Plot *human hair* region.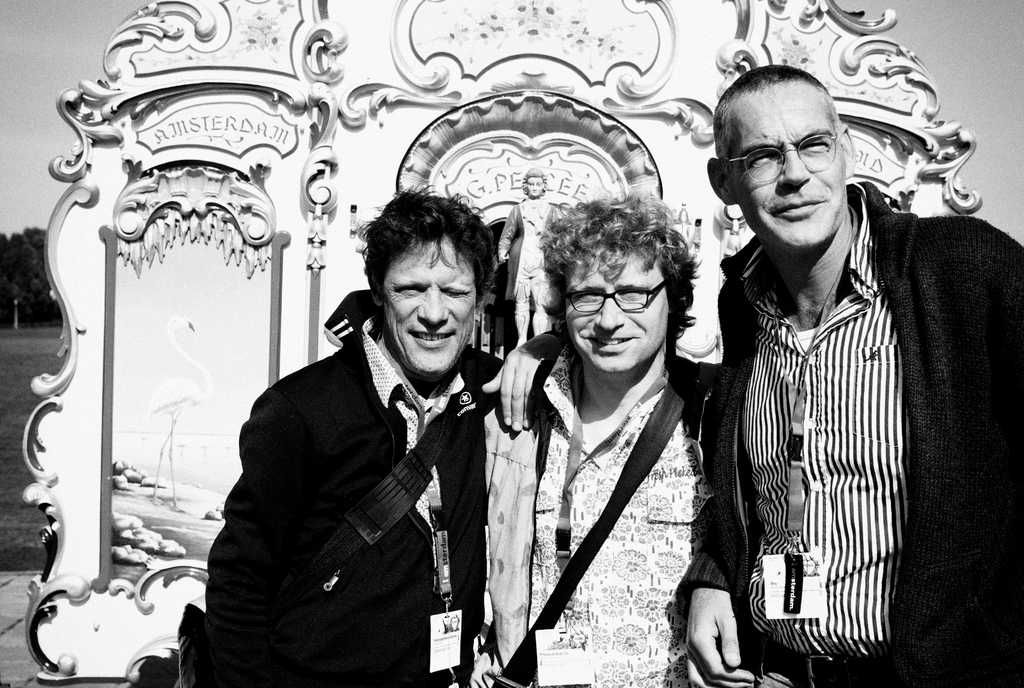
Plotted at box(519, 166, 547, 196).
